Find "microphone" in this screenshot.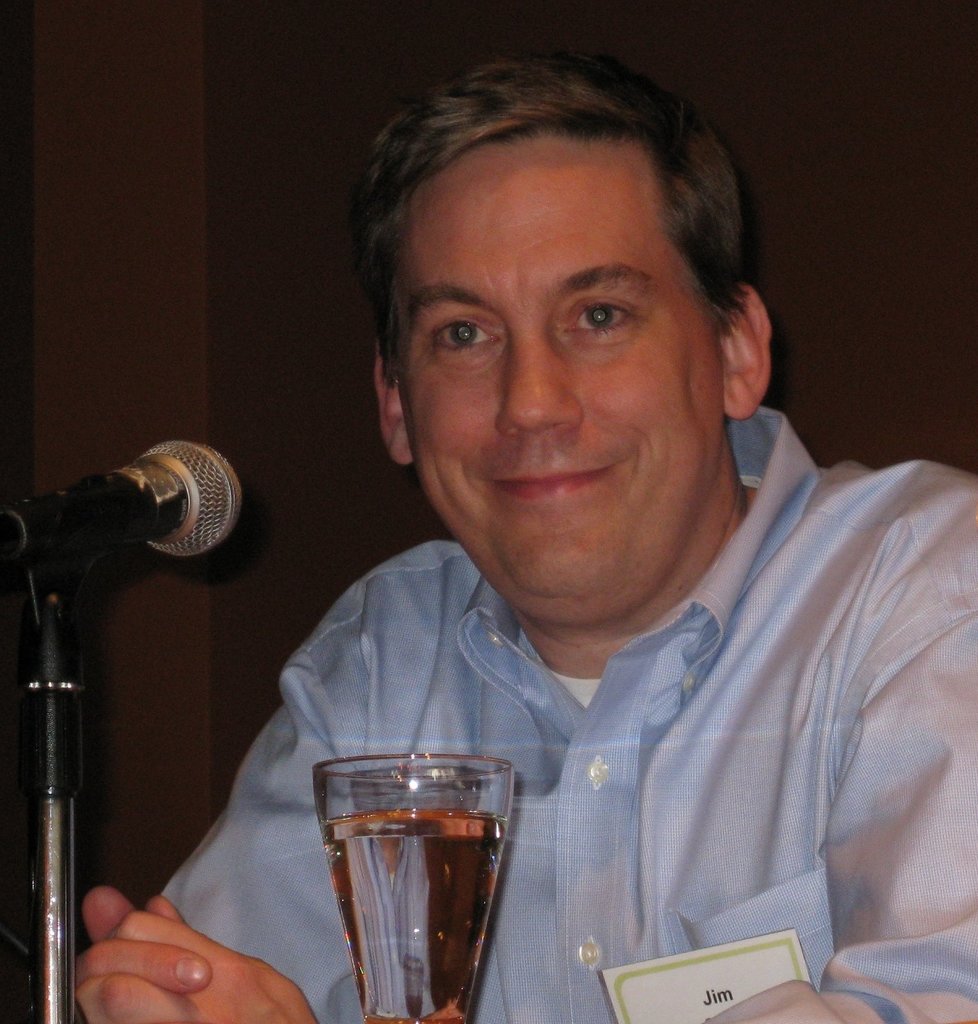
The bounding box for "microphone" is pyautogui.locateOnScreen(40, 439, 270, 590).
